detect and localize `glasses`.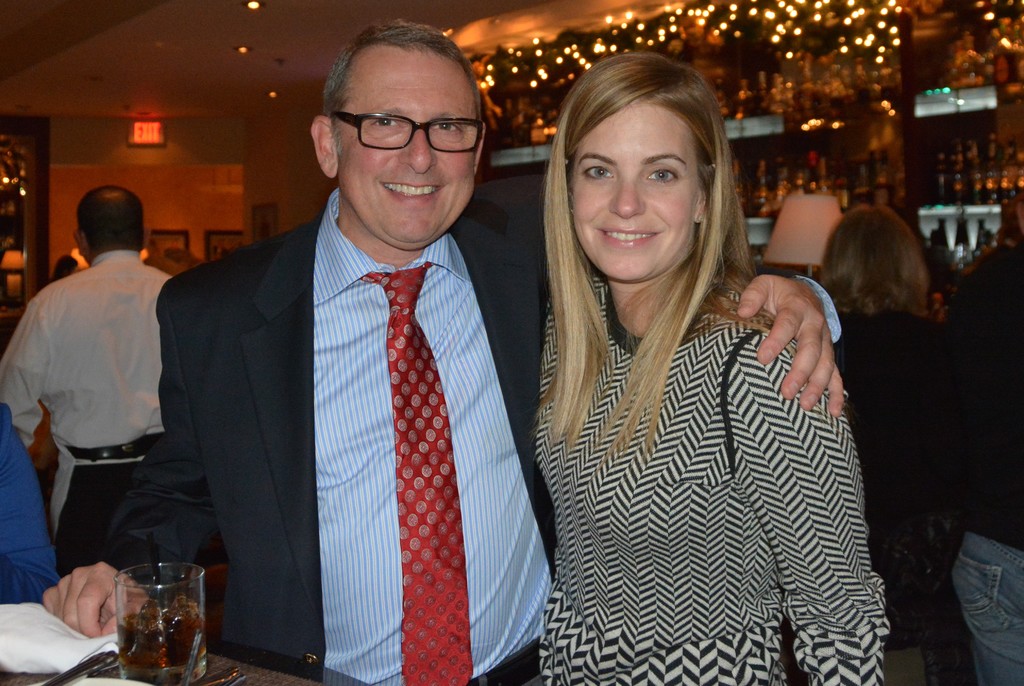
Localized at bbox(333, 109, 484, 154).
